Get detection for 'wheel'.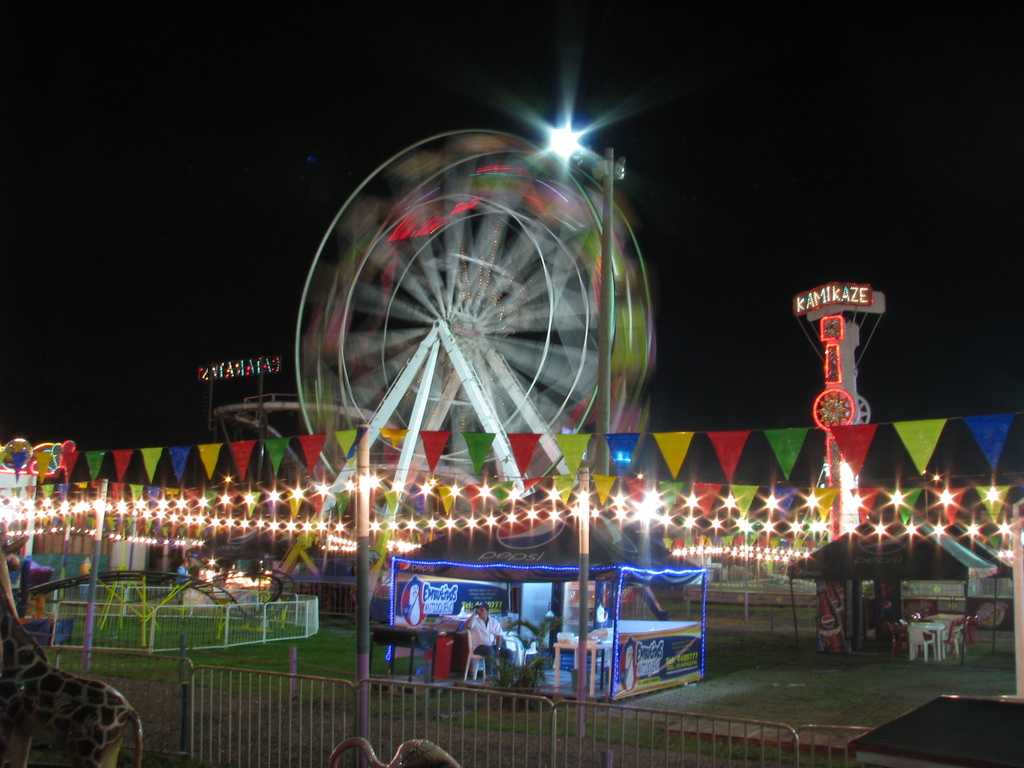
Detection: <bbox>303, 121, 632, 475</bbox>.
